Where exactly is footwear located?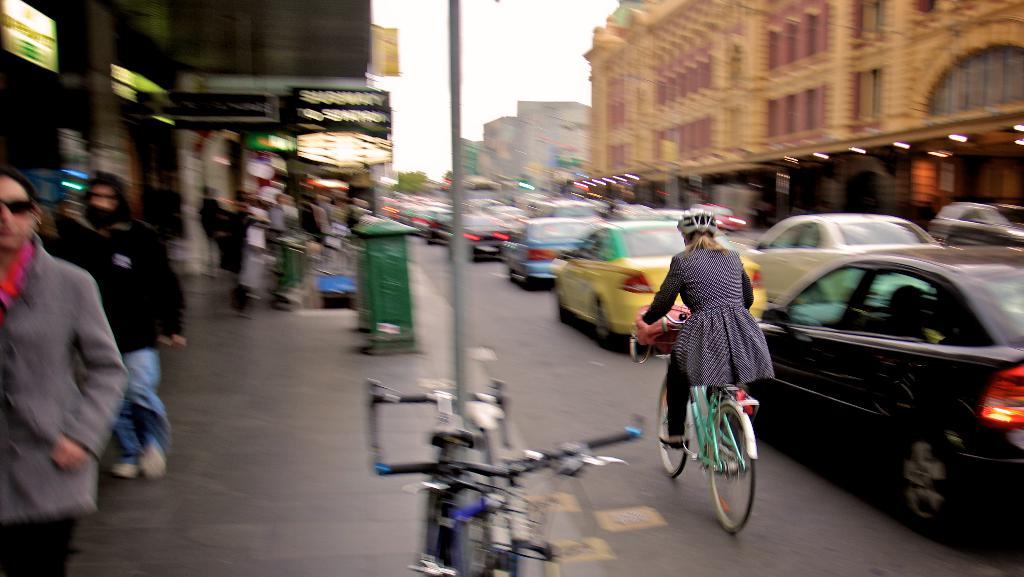
Its bounding box is box=[656, 436, 689, 452].
